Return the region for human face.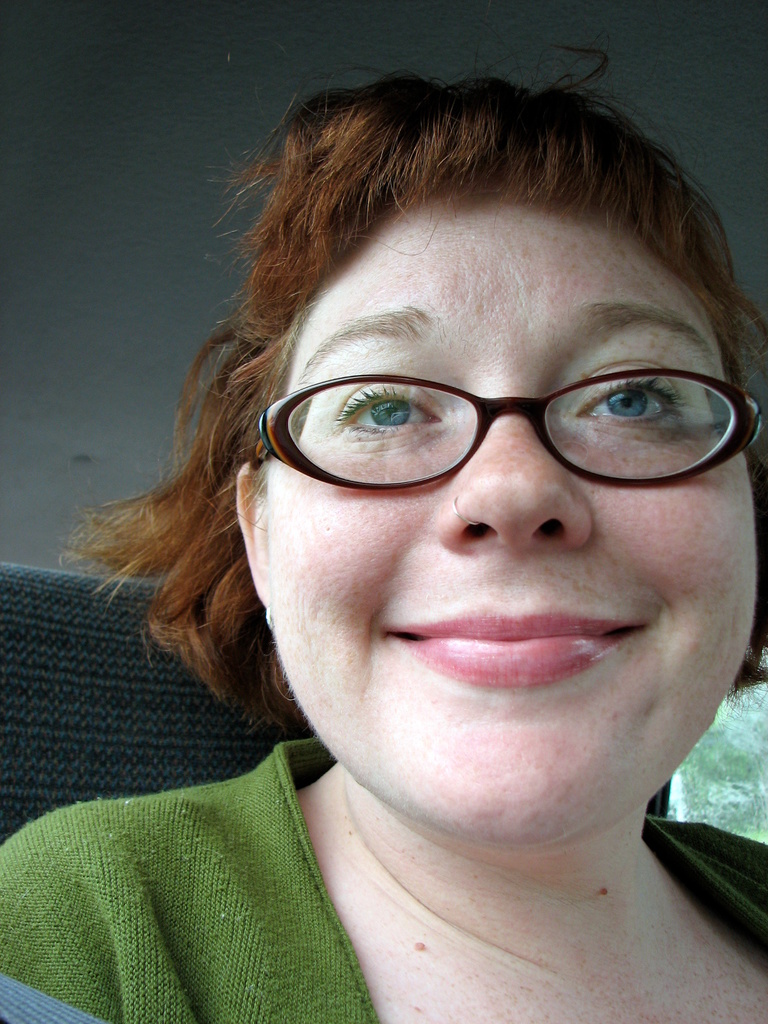
[256,188,767,869].
